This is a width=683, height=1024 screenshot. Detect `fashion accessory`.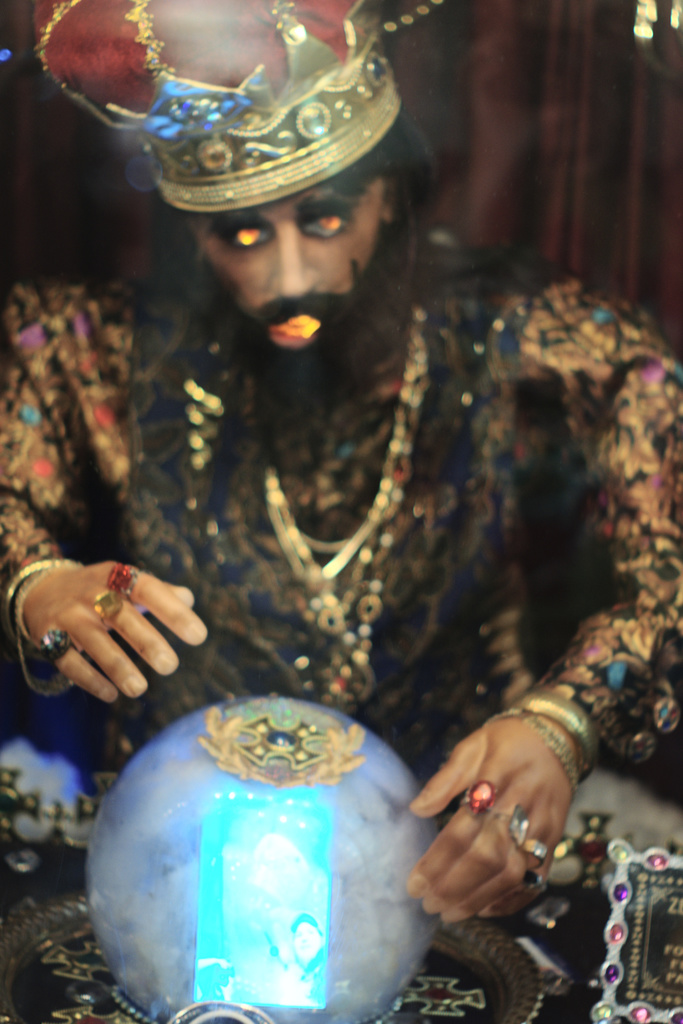
BBox(491, 797, 549, 897).
